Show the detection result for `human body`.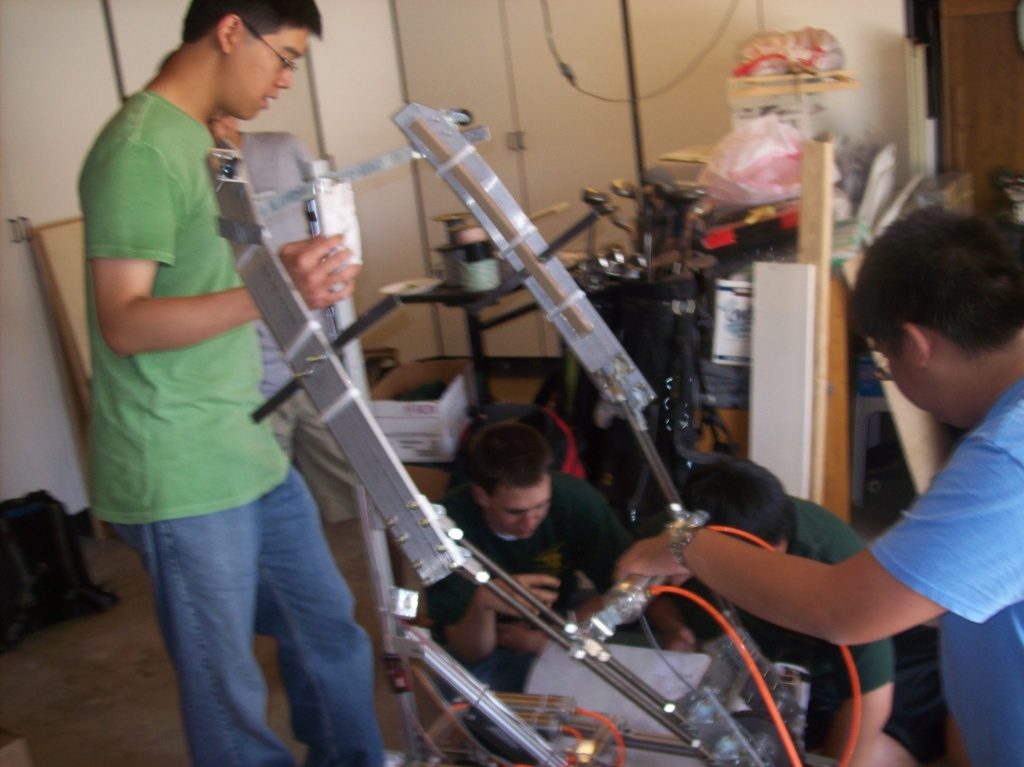
433,414,624,686.
